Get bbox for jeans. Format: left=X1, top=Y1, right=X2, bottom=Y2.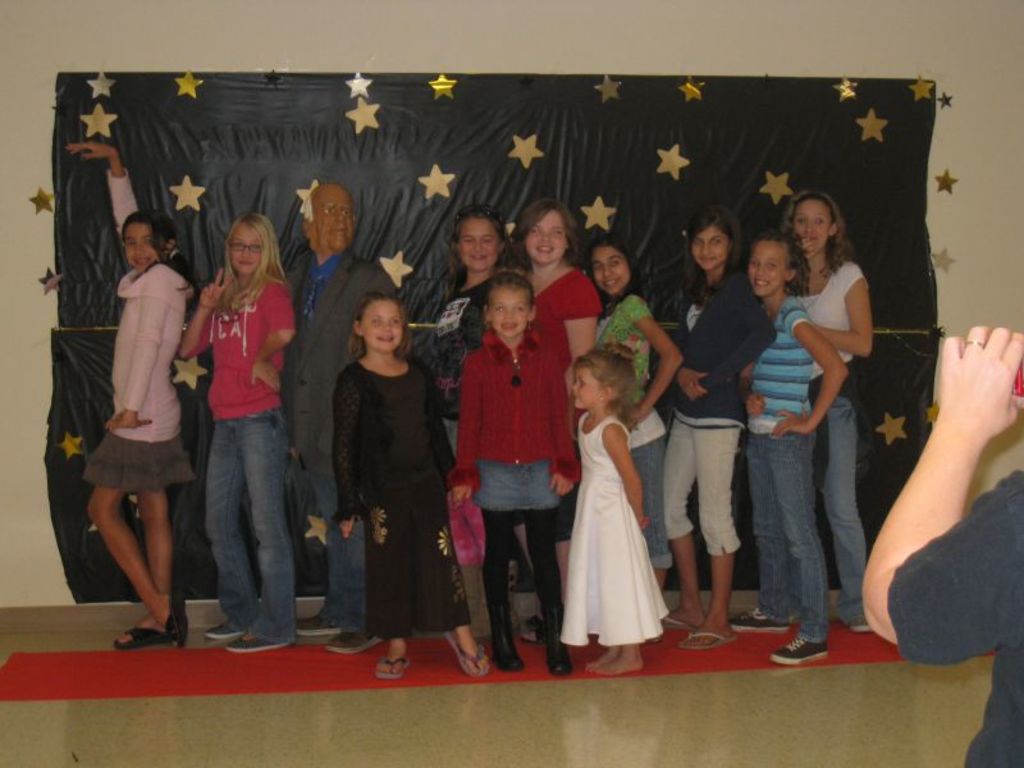
left=628, top=433, right=672, bottom=570.
